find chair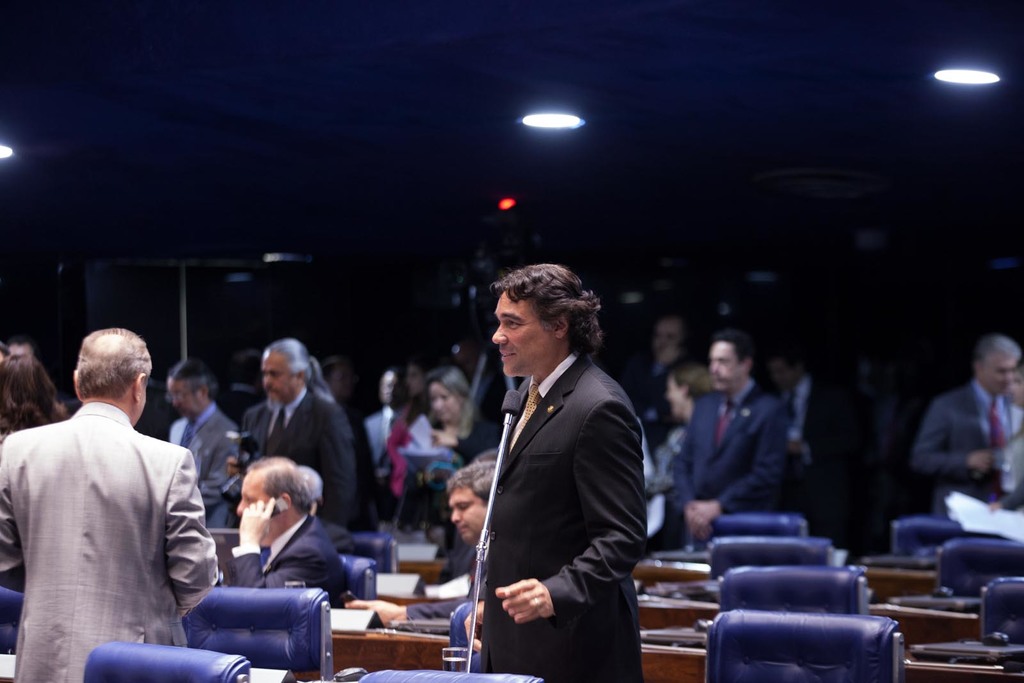
bbox=[980, 578, 1020, 645]
